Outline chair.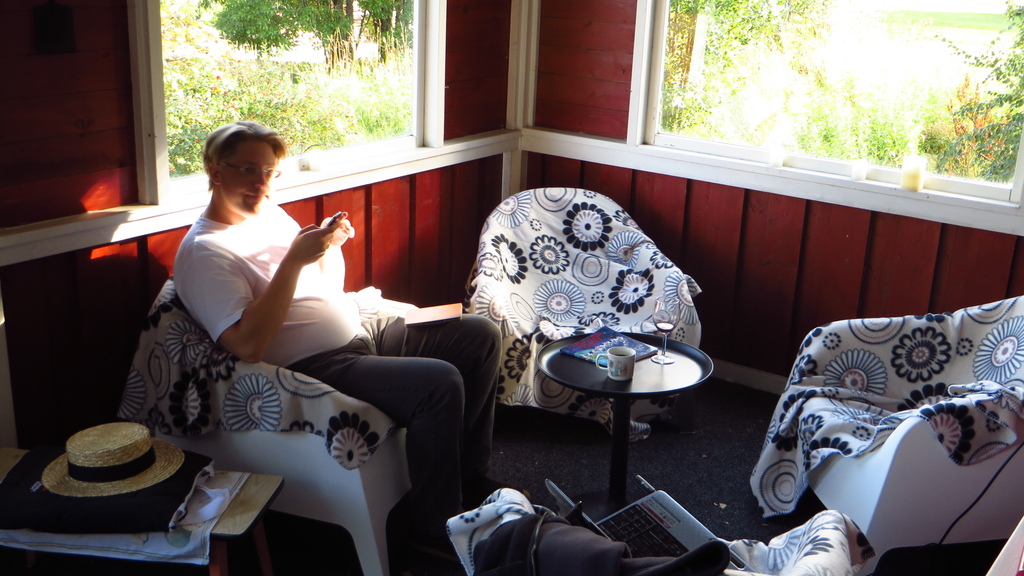
Outline: region(131, 275, 416, 575).
